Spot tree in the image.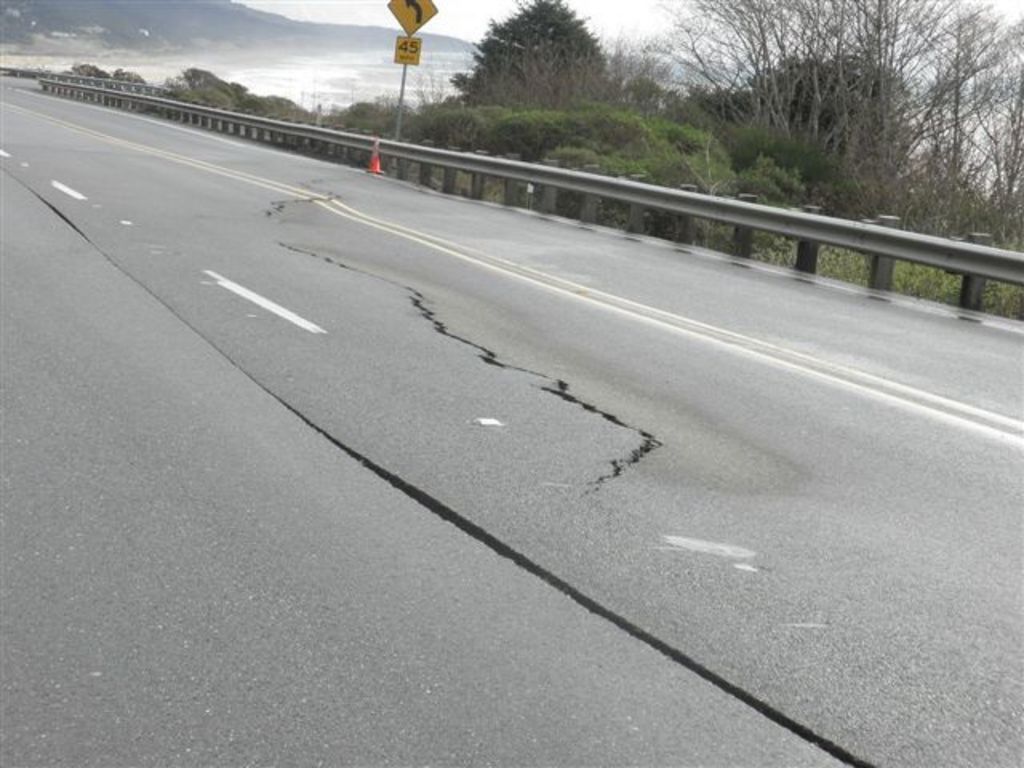
tree found at Rect(694, 56, 918, 163).
